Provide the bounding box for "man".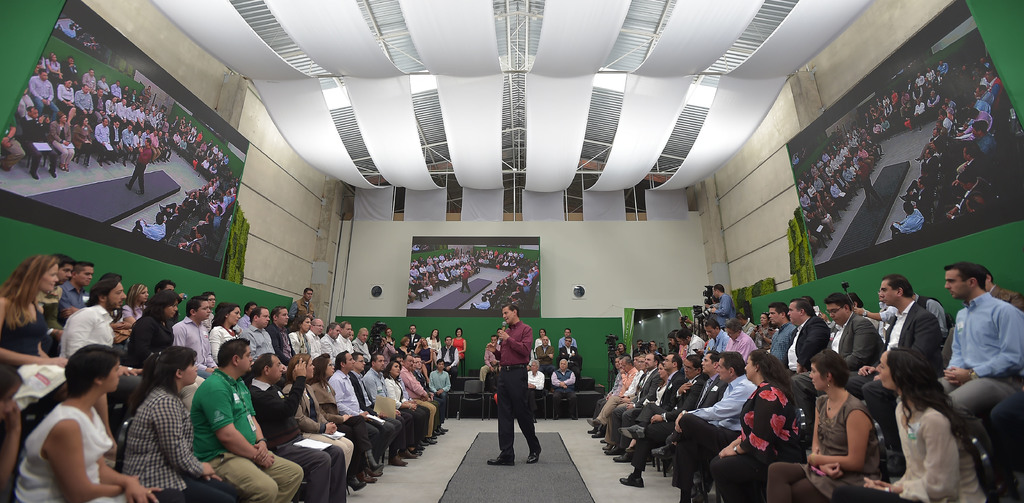
(x1=551, y1=356, x2=580, y2=422).
